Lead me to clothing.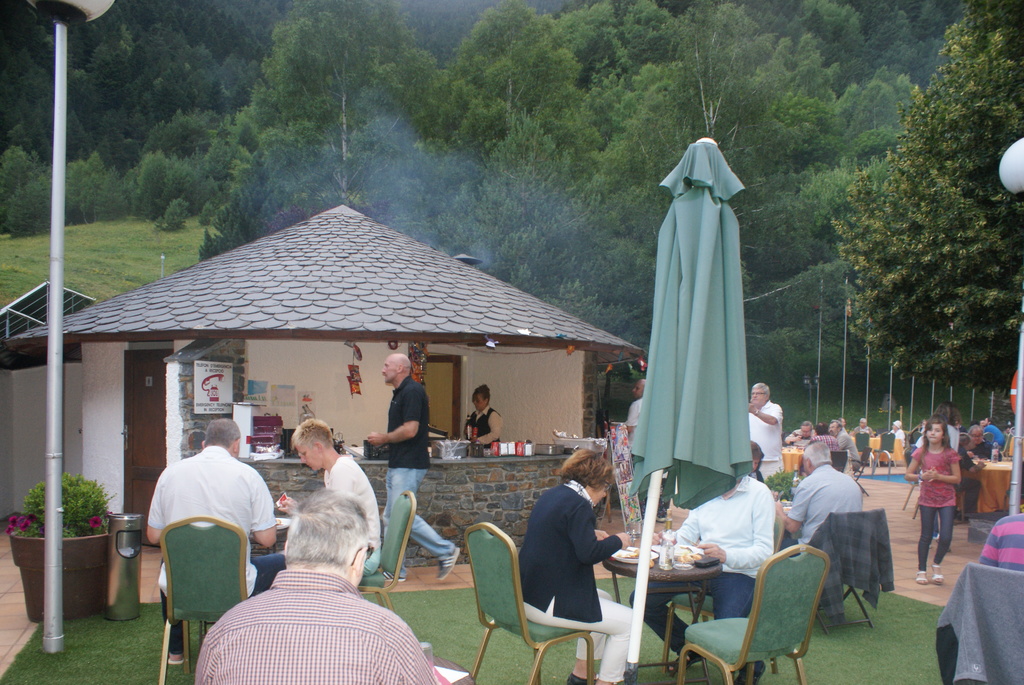
Lead to {"left": 634, "top": 471, "right": 774, "bottom": 674}.
